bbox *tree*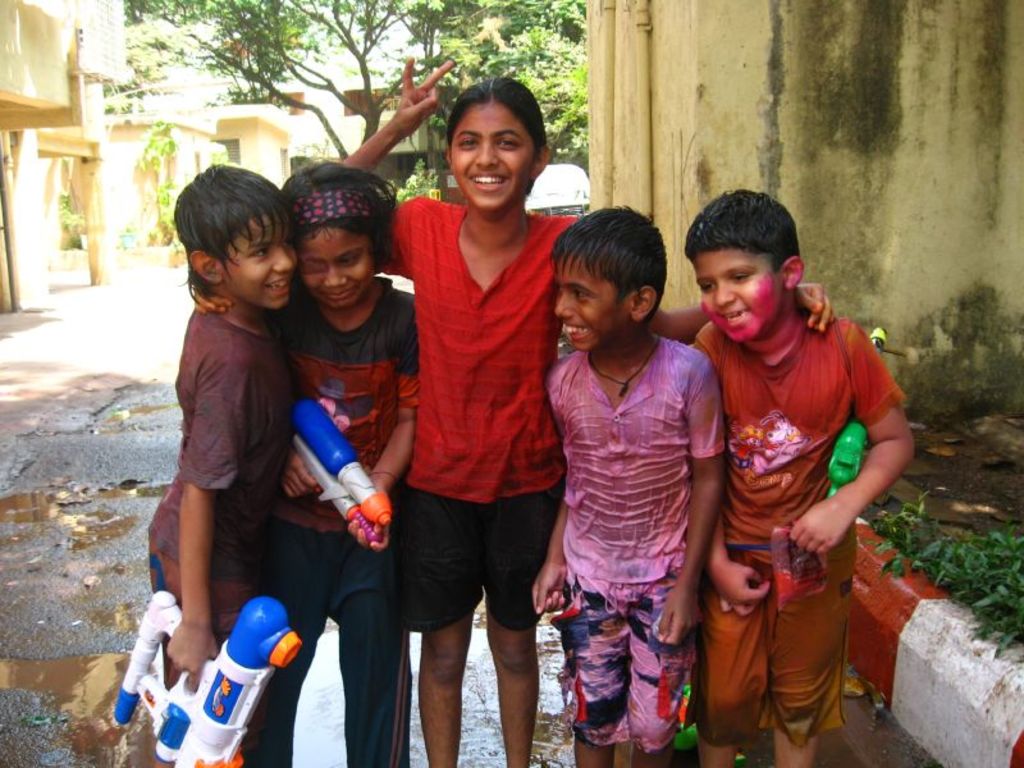
l=101, t=0, r=595, b=164
